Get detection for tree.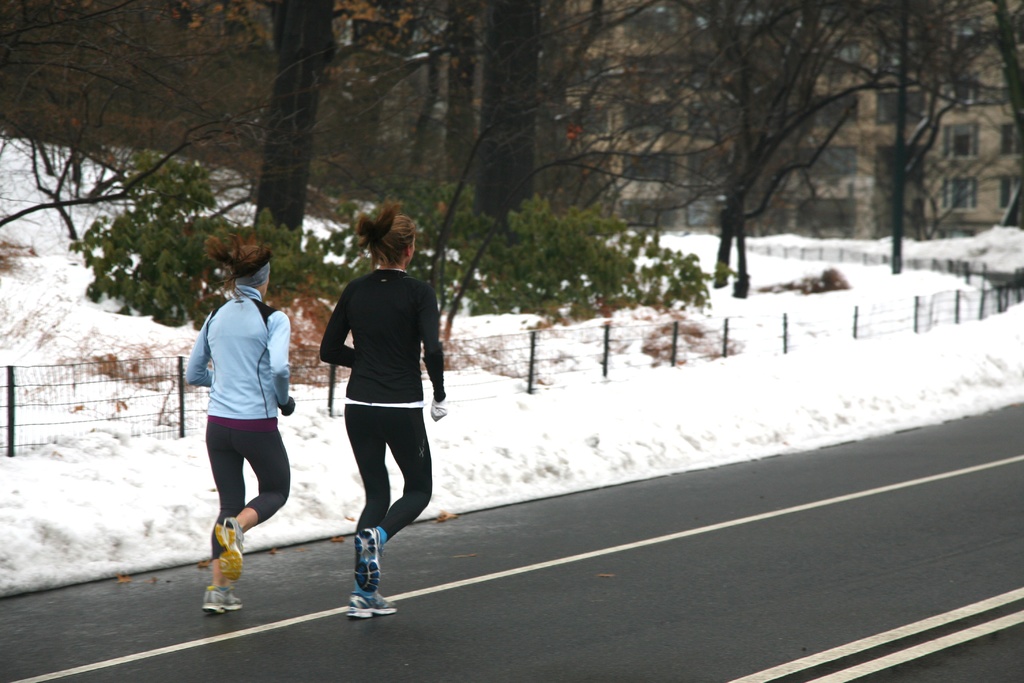
Detection: detection(89, 1, 426, 263).
